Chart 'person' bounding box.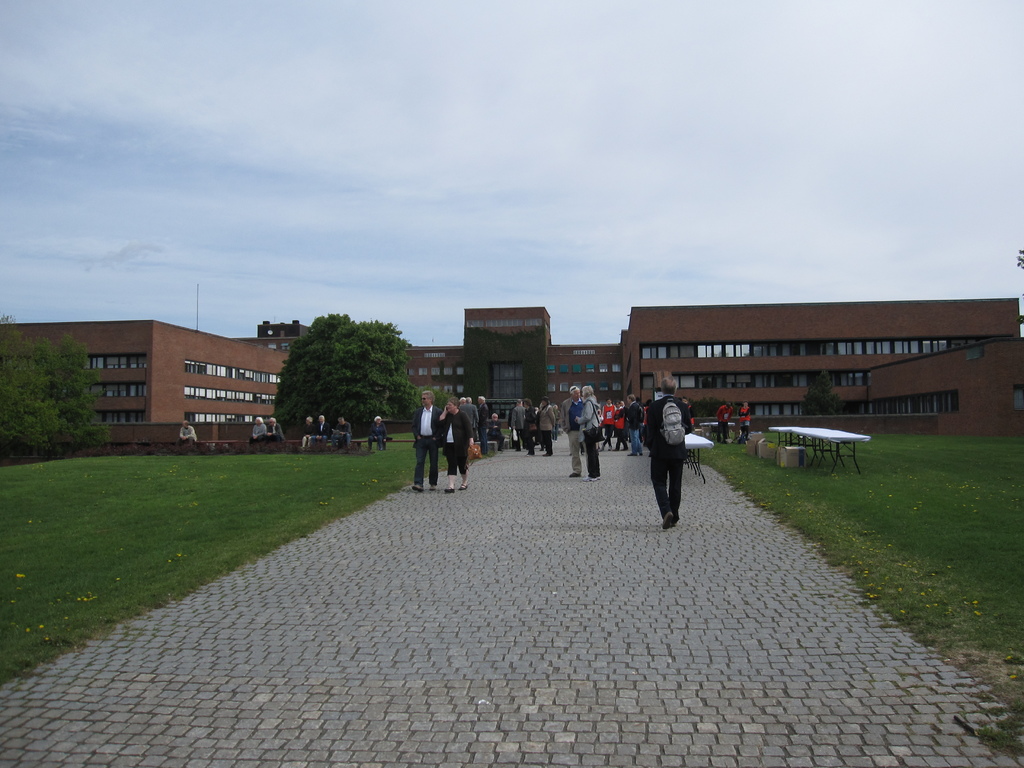
Charted: Rect(308, 412, 329, 452).
